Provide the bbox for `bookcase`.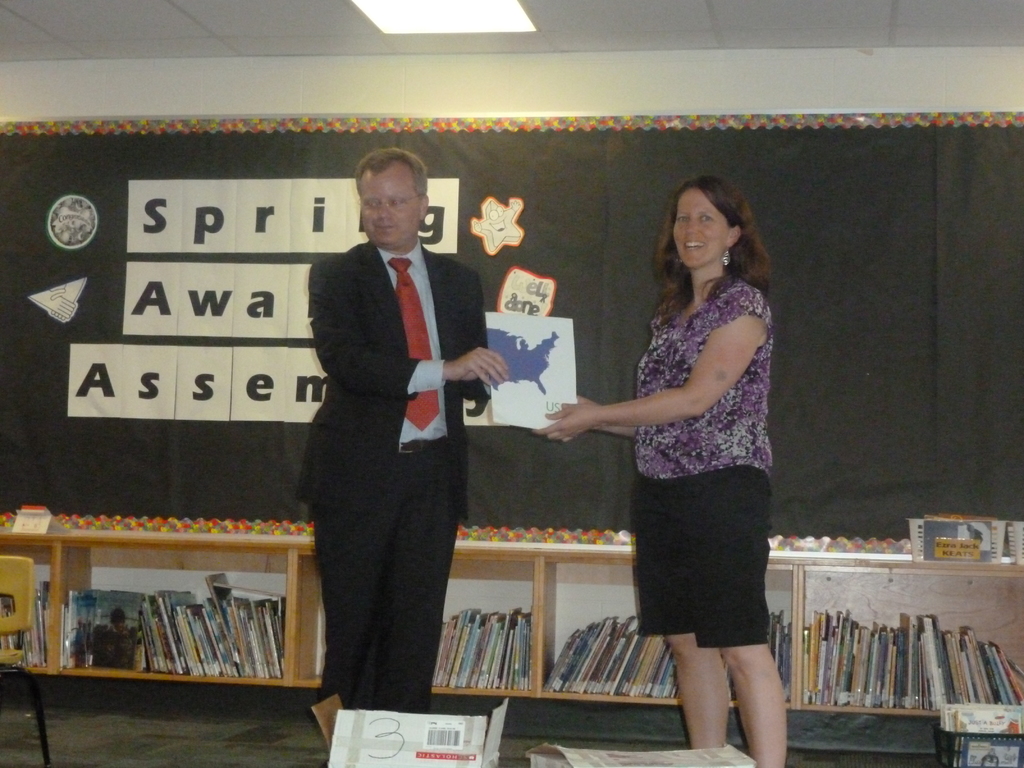
(x1=0, y1=518, x2=1023, y2=721).
